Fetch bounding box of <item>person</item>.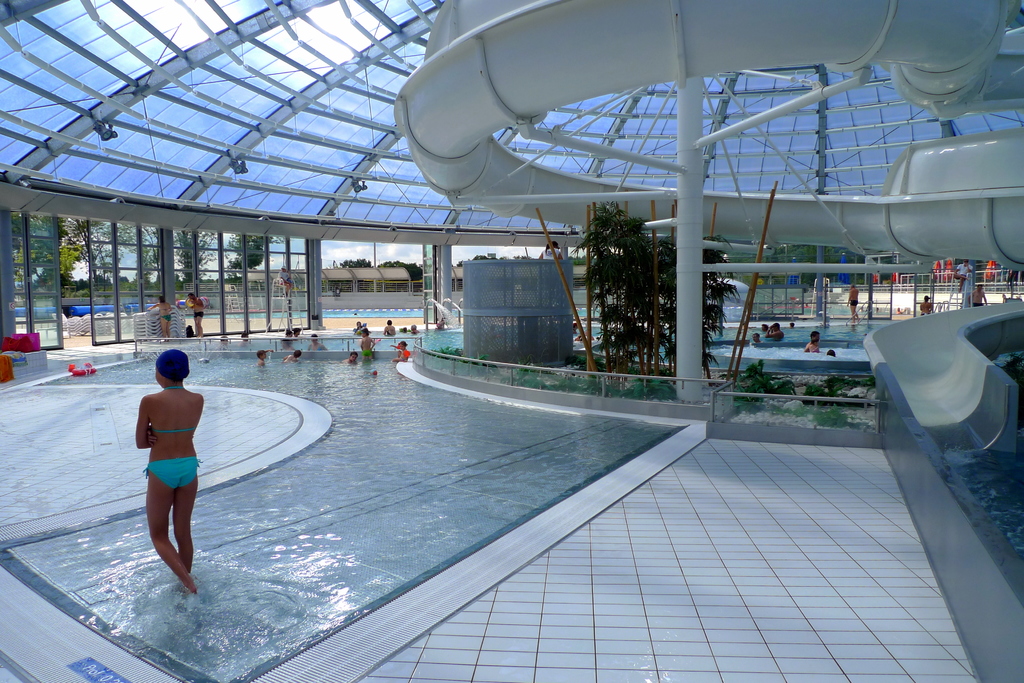
Bbox: [219, 333, 230, 346].
